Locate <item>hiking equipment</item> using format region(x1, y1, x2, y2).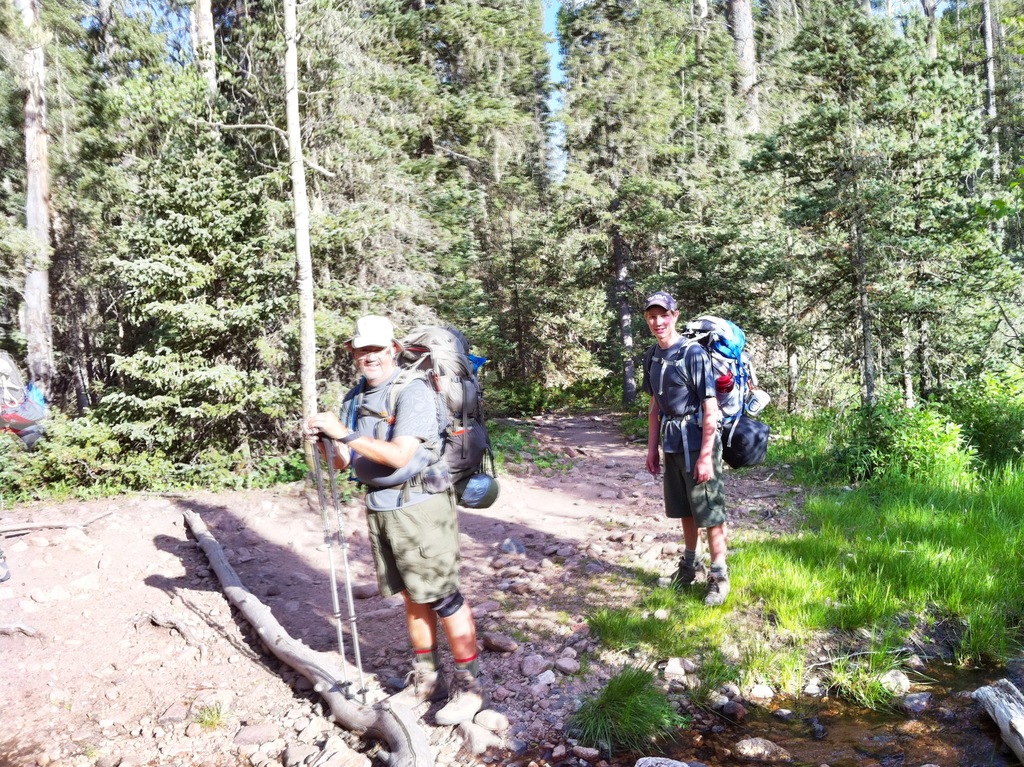
region(340, 320, 494, 515).
